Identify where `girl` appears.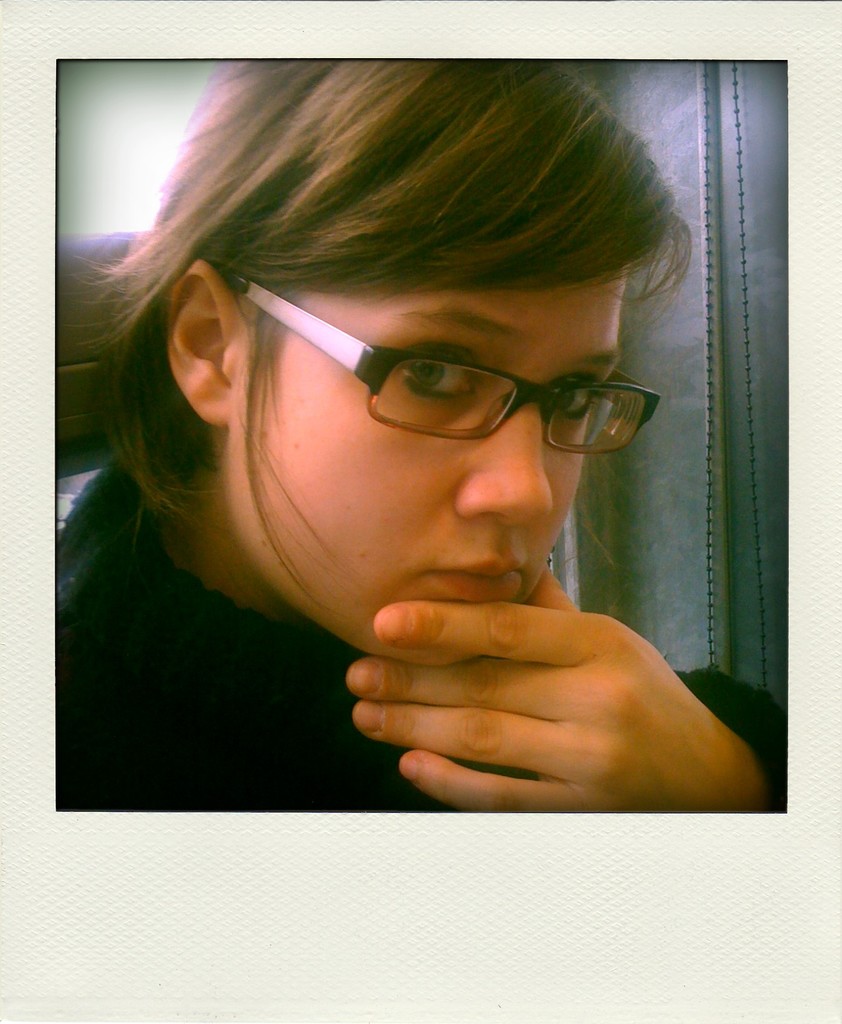
Appears at BBox(54, 49, 795, 813).
